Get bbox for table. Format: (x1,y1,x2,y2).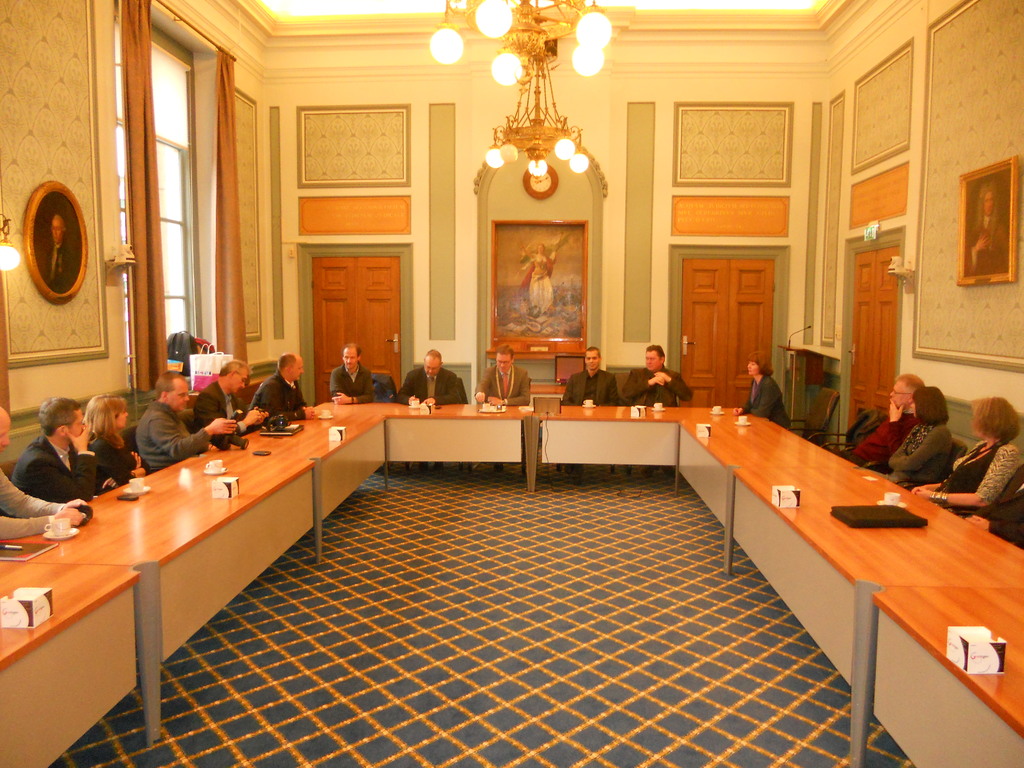
(723,470,1023,762).
